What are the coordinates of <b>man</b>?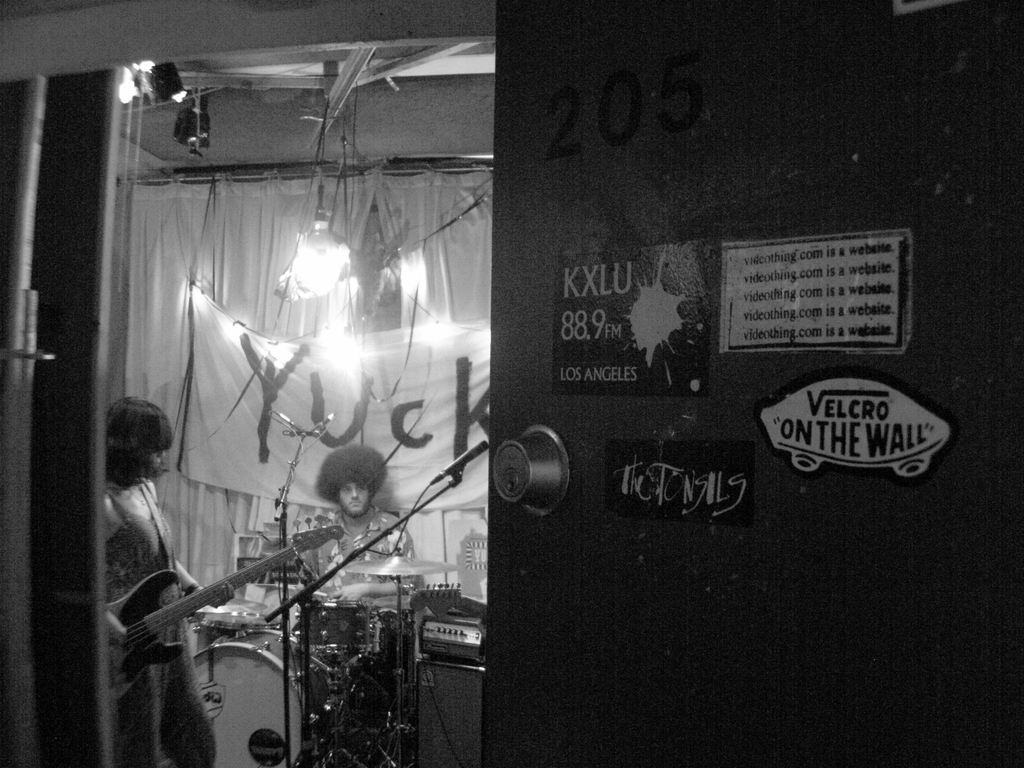
region(297, 444, 424, 611).
